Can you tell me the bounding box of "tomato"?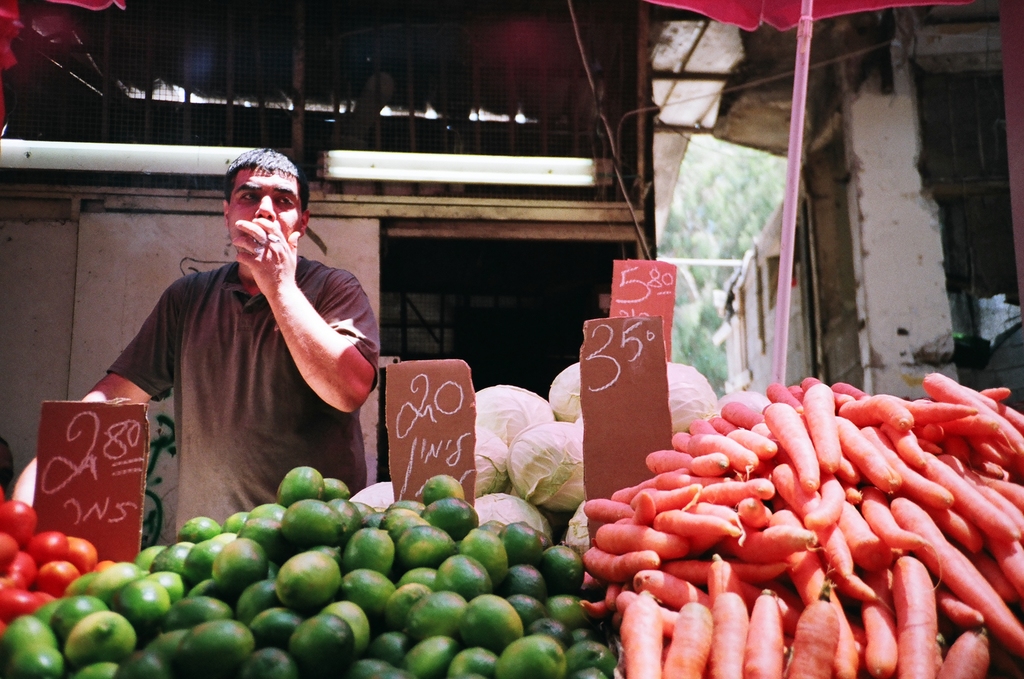
BBox(31, 586, 52, 609).
